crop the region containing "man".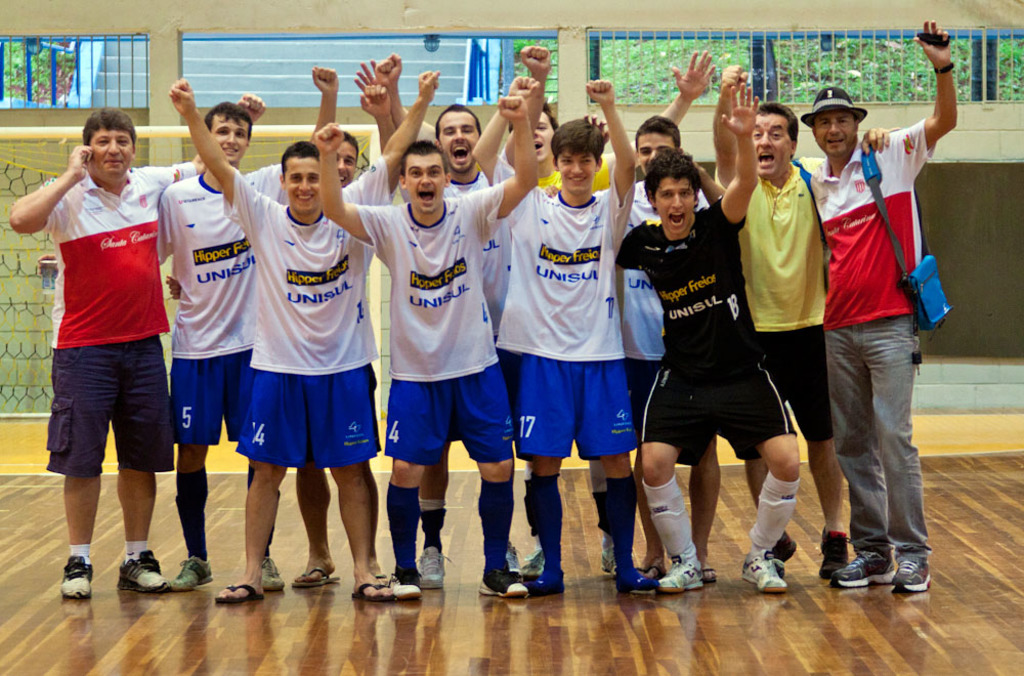
Crop region: select_region(800, 62, 947, 594).
